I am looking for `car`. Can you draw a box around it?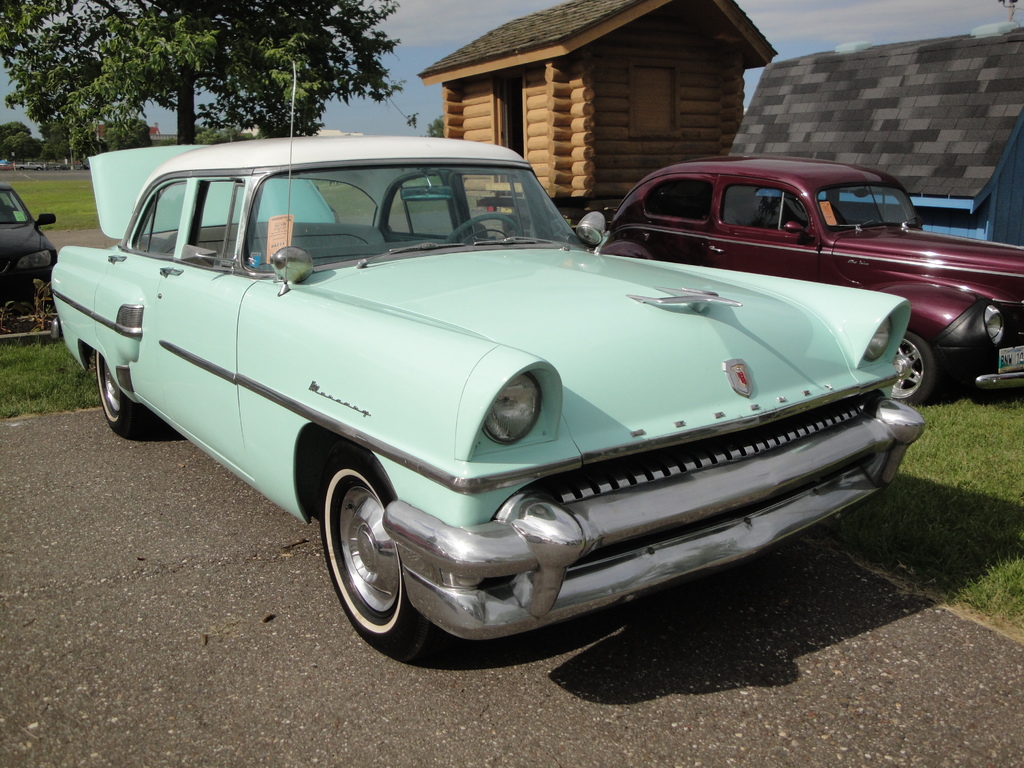
Sure, the bounding box is [0,181,60,309].
